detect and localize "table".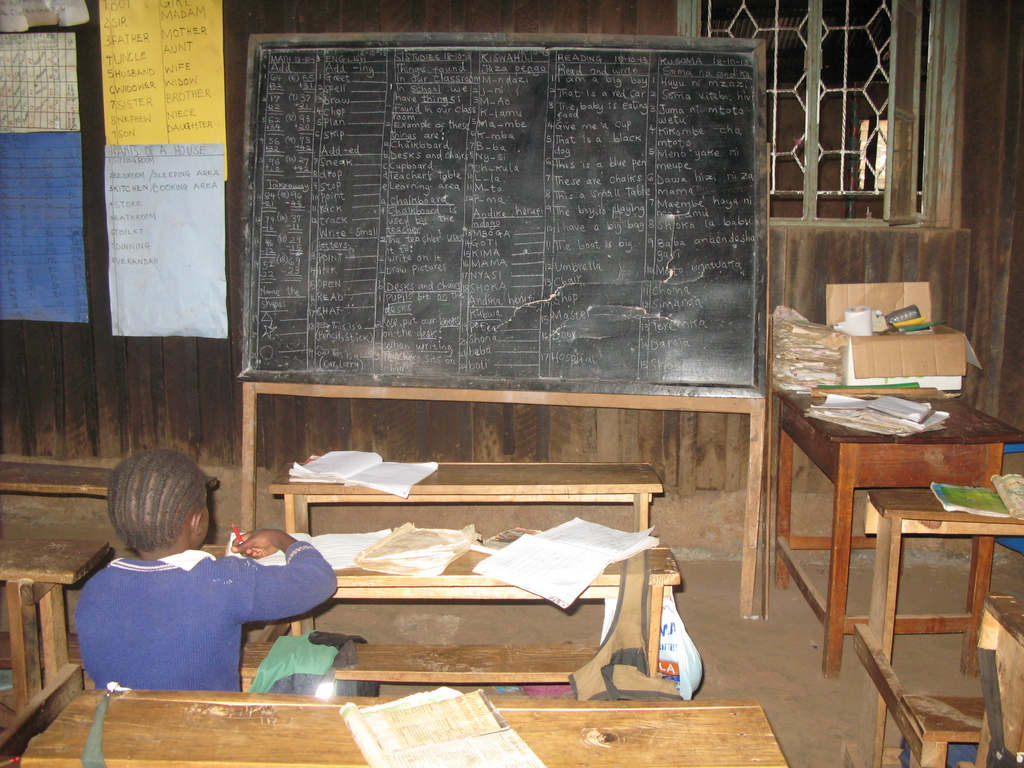
Localized at x1=766, y1=387, x2=1023, y2=679.
